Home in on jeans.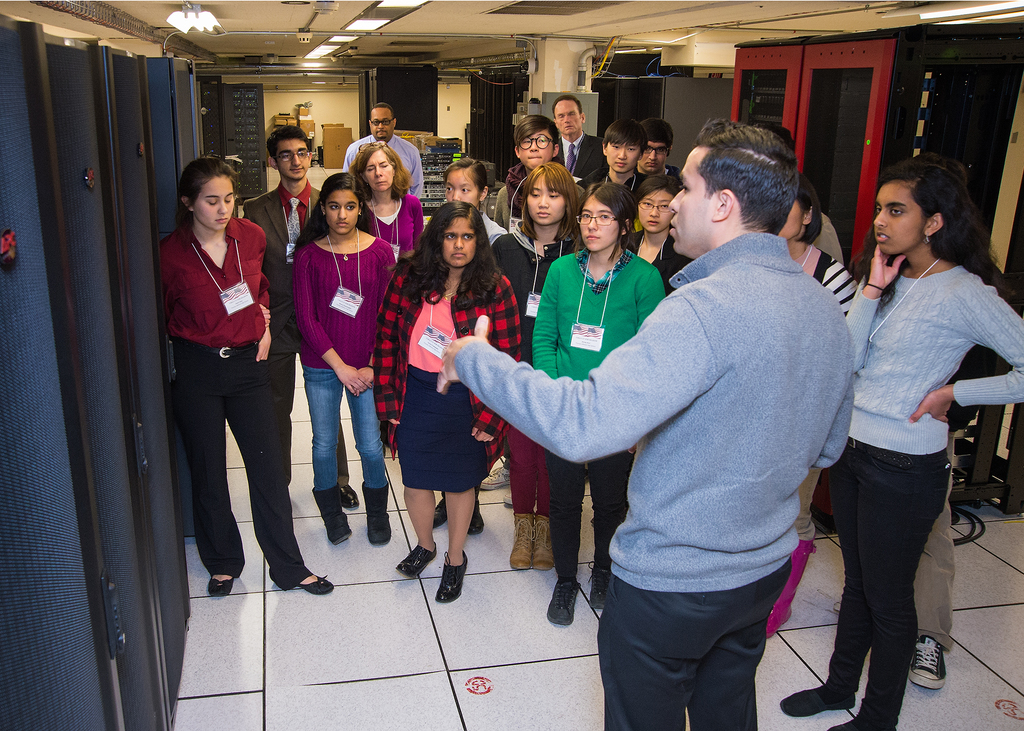
Homed in at detection(305, 364, 389, 492).
